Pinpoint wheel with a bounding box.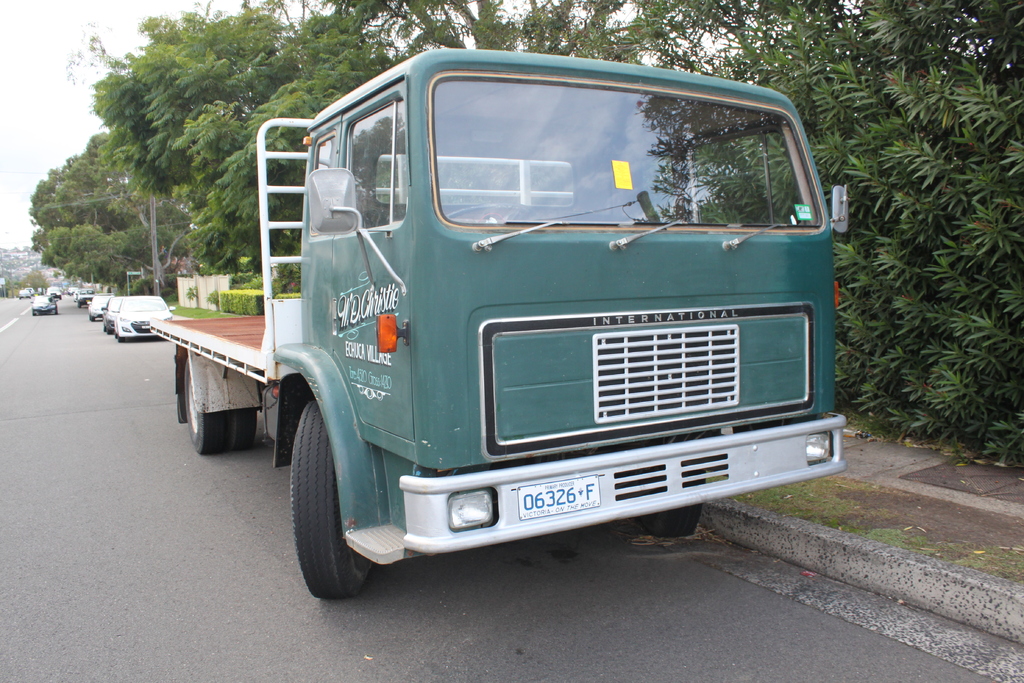
116, 337, 124, 343.
